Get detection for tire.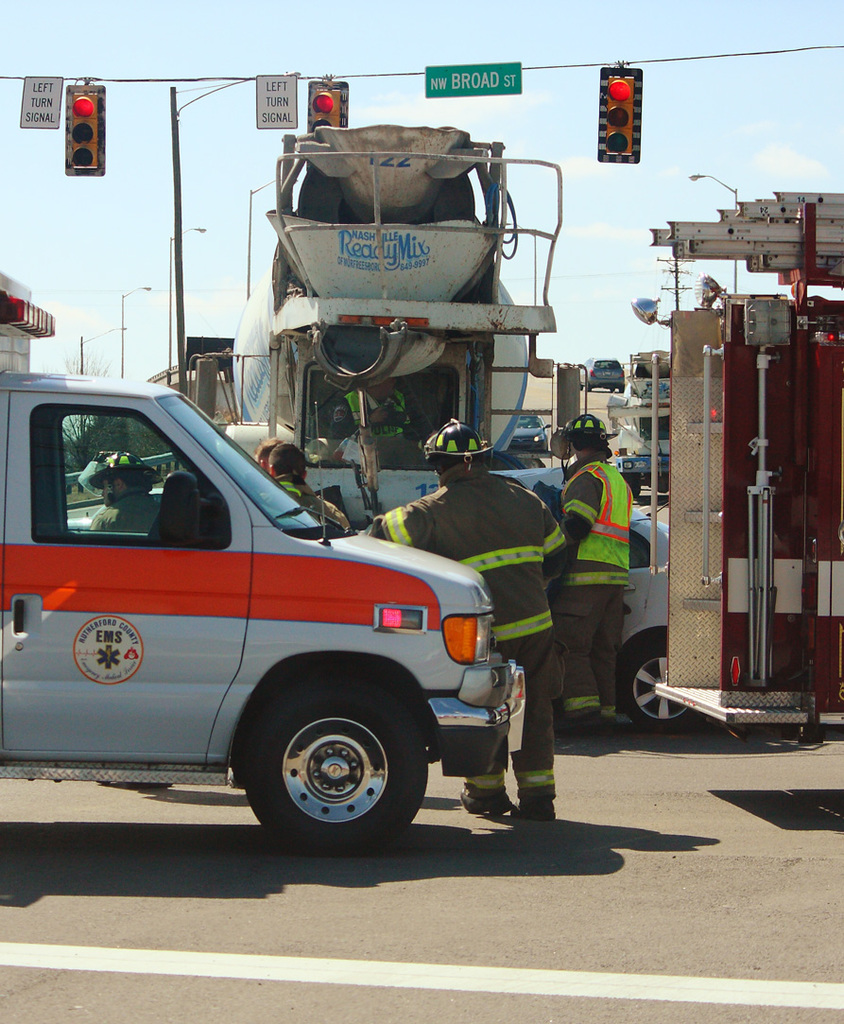
Detection: {"x1": 621, "y1": 641, "x2": 702, "y2": 735}.
